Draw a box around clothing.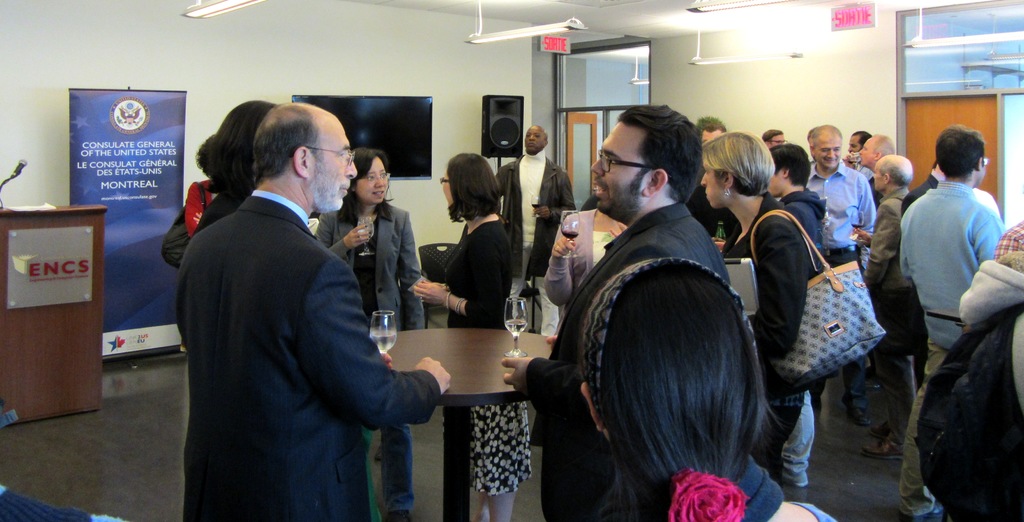
crop(717, 186, 820, 465).
